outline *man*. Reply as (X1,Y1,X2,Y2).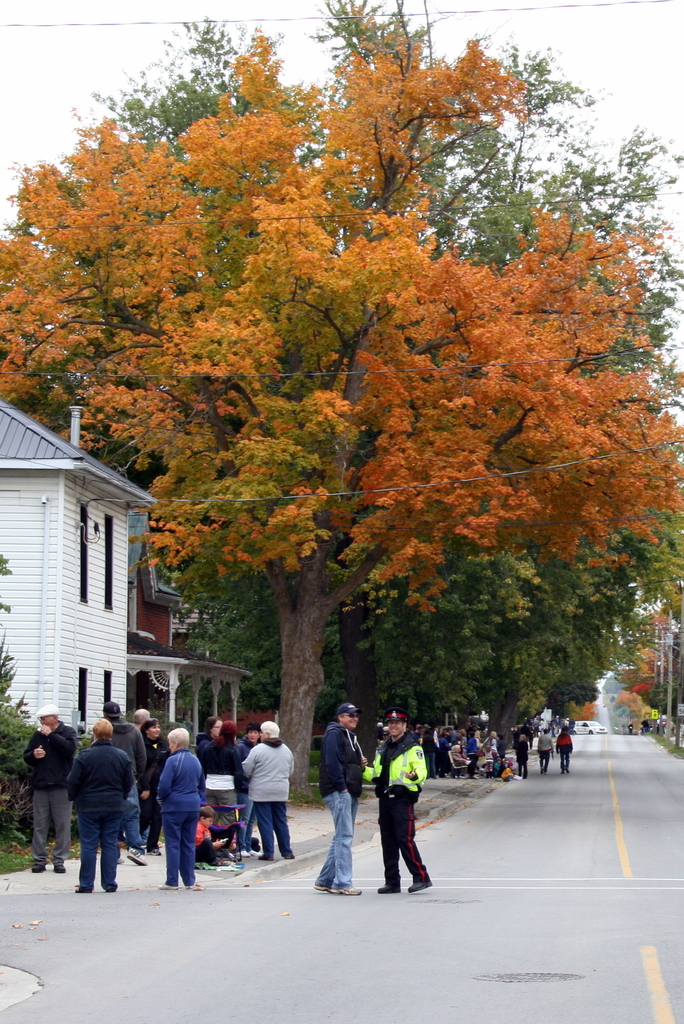
(532,717,539,728).
